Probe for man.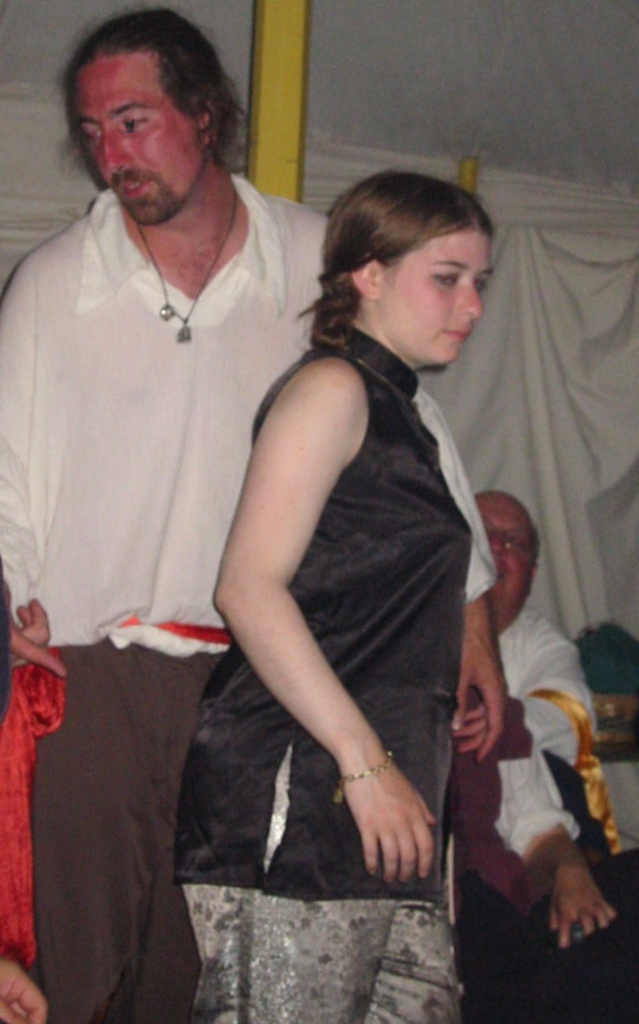
Probe result: 462/486/613/950.
